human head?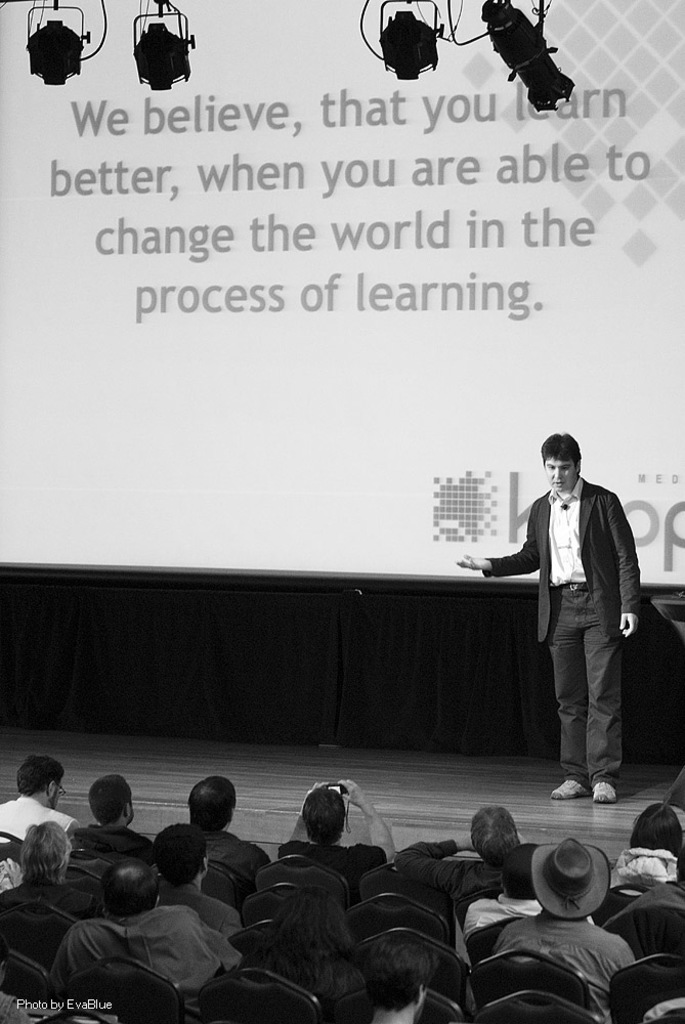
locate(350, 932, 443, 1023)
